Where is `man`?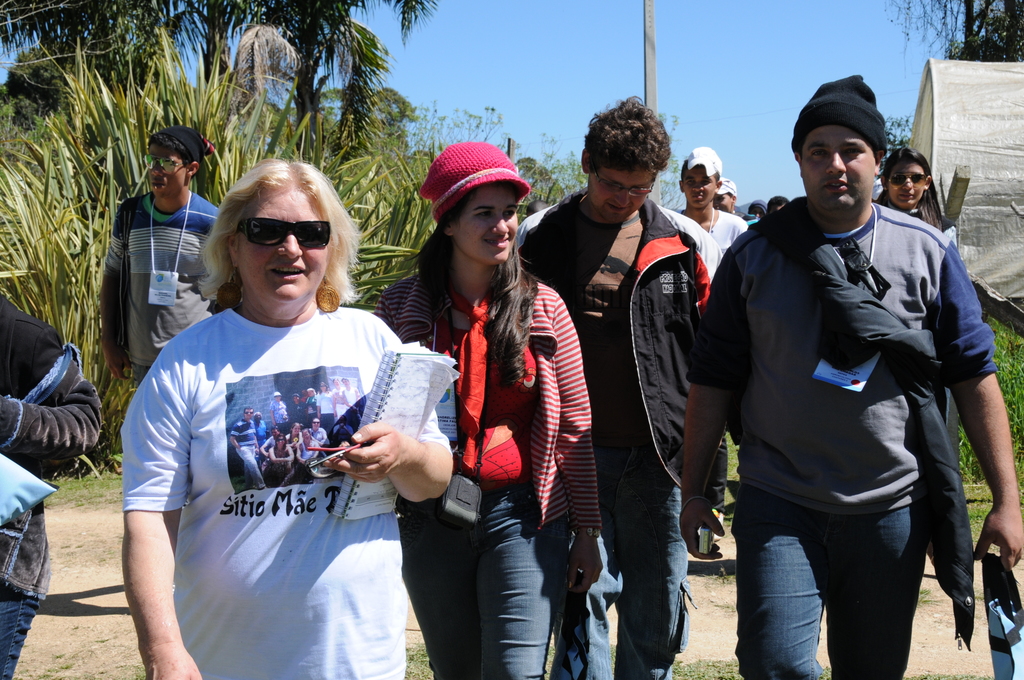
bbox(712, 177, 740, 213).
